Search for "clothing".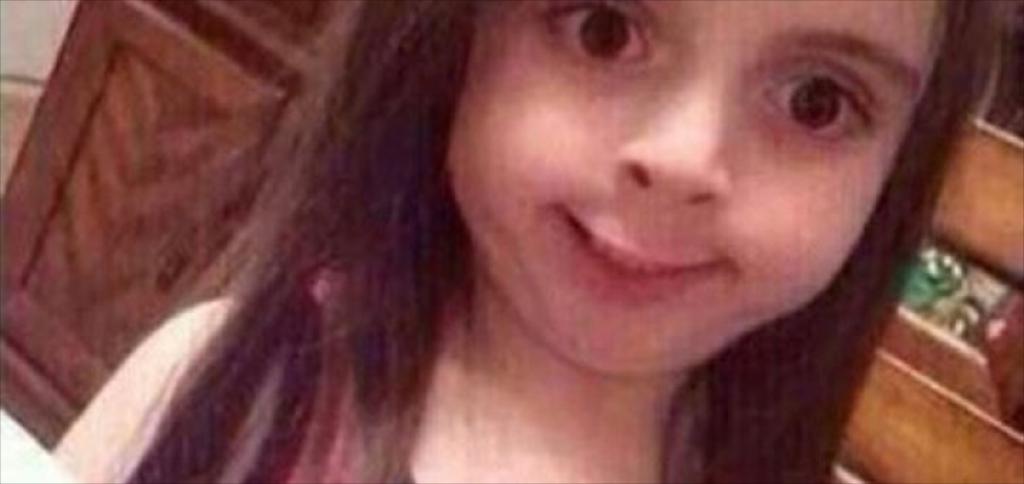
Found at [48, 293, 860, 483].
